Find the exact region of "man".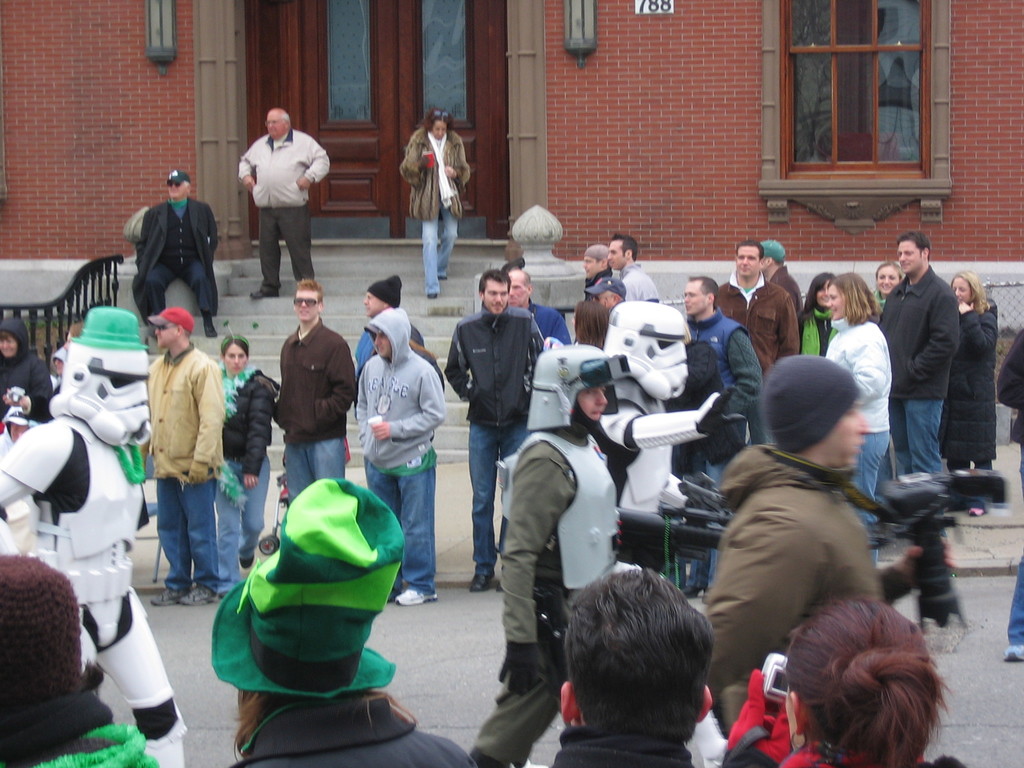
Exact region: x1=211 y1=477 x2=470 y2=767.
